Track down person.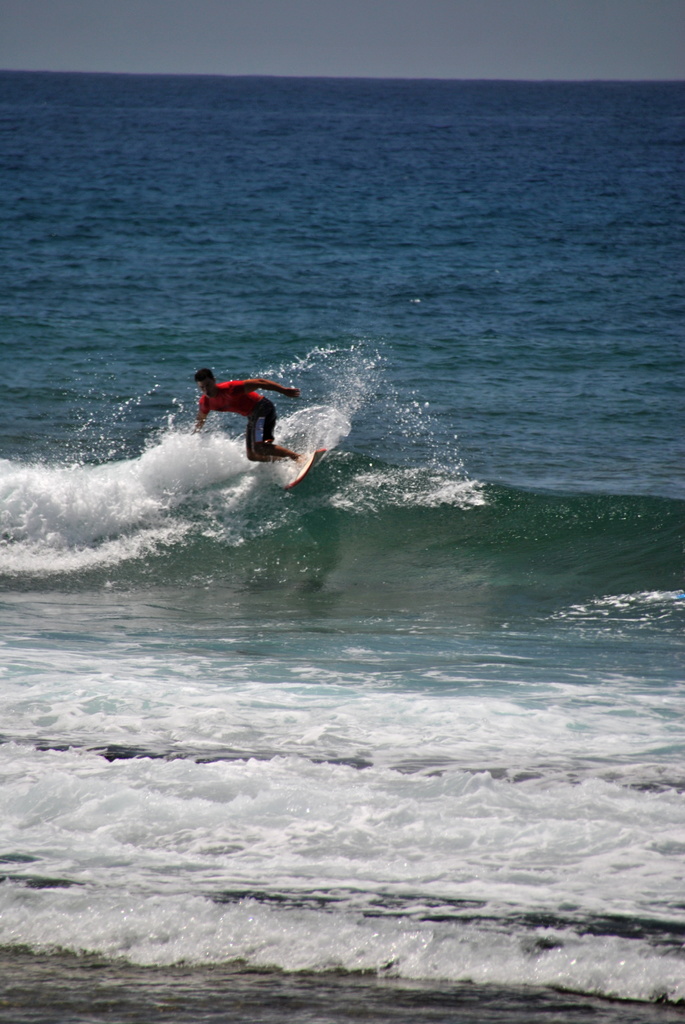
Tracked to {"x1": 194, "y1": 342, "x2": 301, "y2": 463}.
